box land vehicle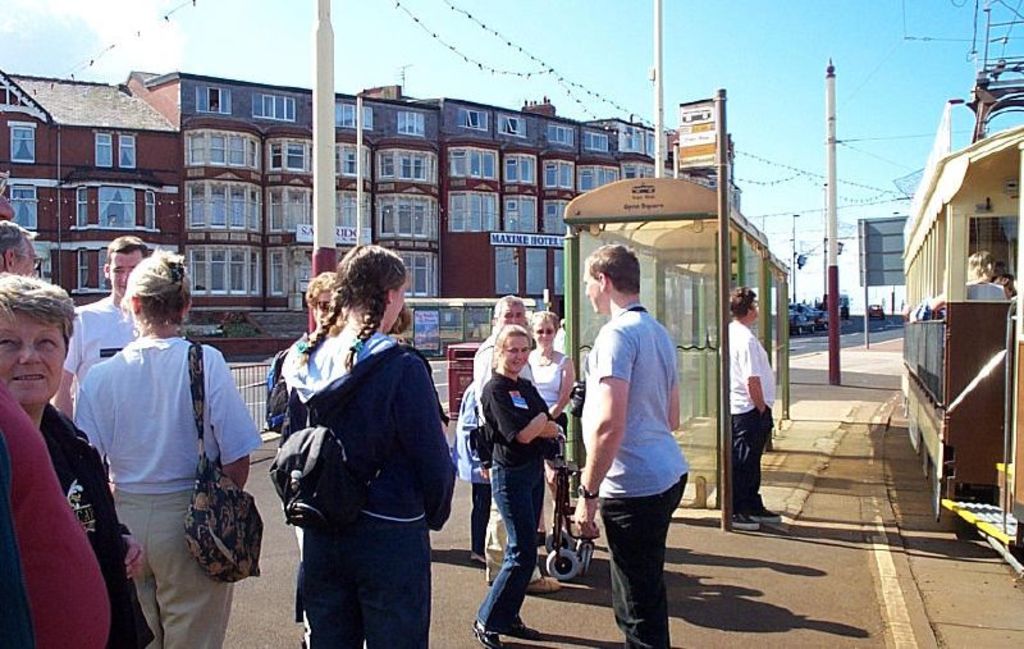
905/59/1023/584
